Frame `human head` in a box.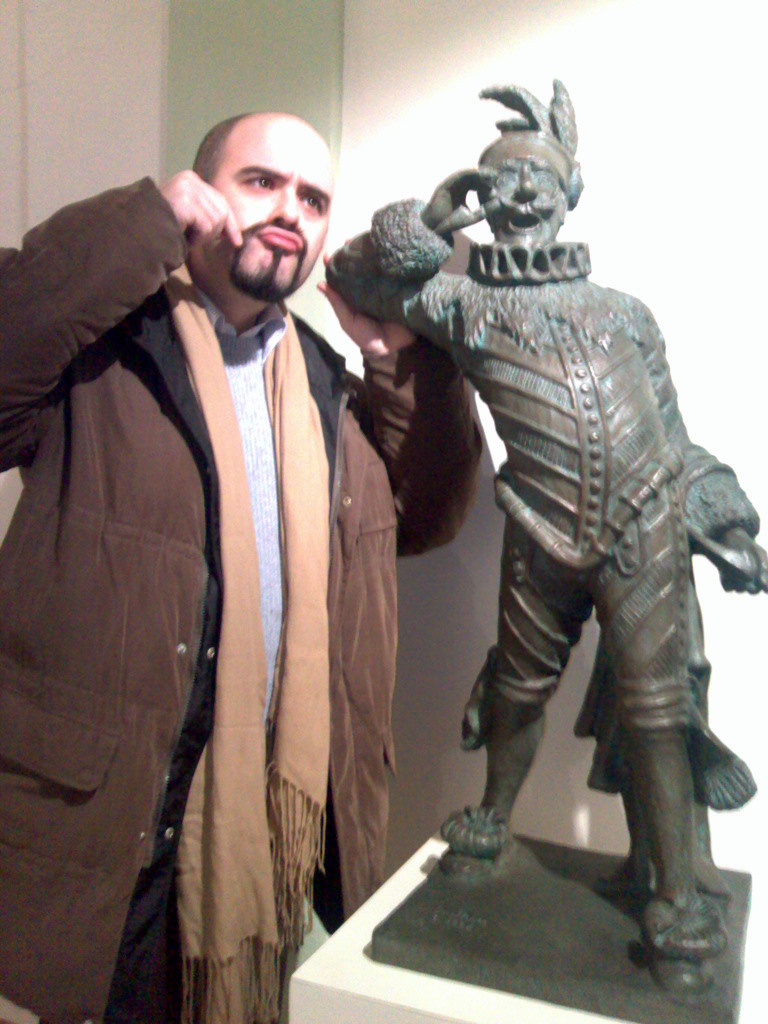
468:123:585:258.
